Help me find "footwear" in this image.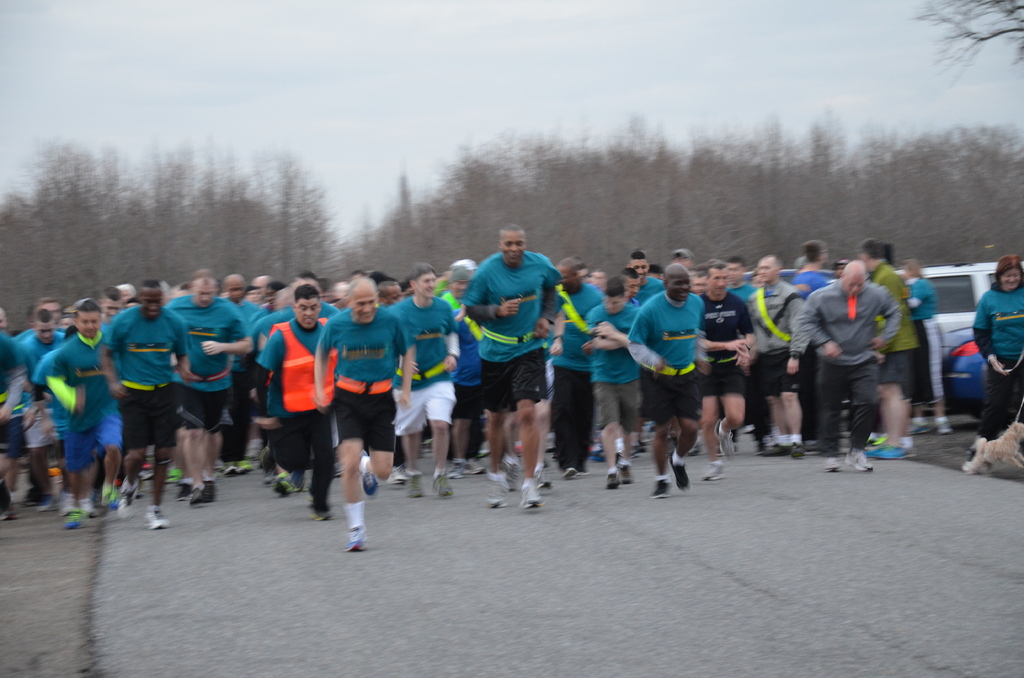
Found it: (left=485, top=475, right=508, bottom=508).
